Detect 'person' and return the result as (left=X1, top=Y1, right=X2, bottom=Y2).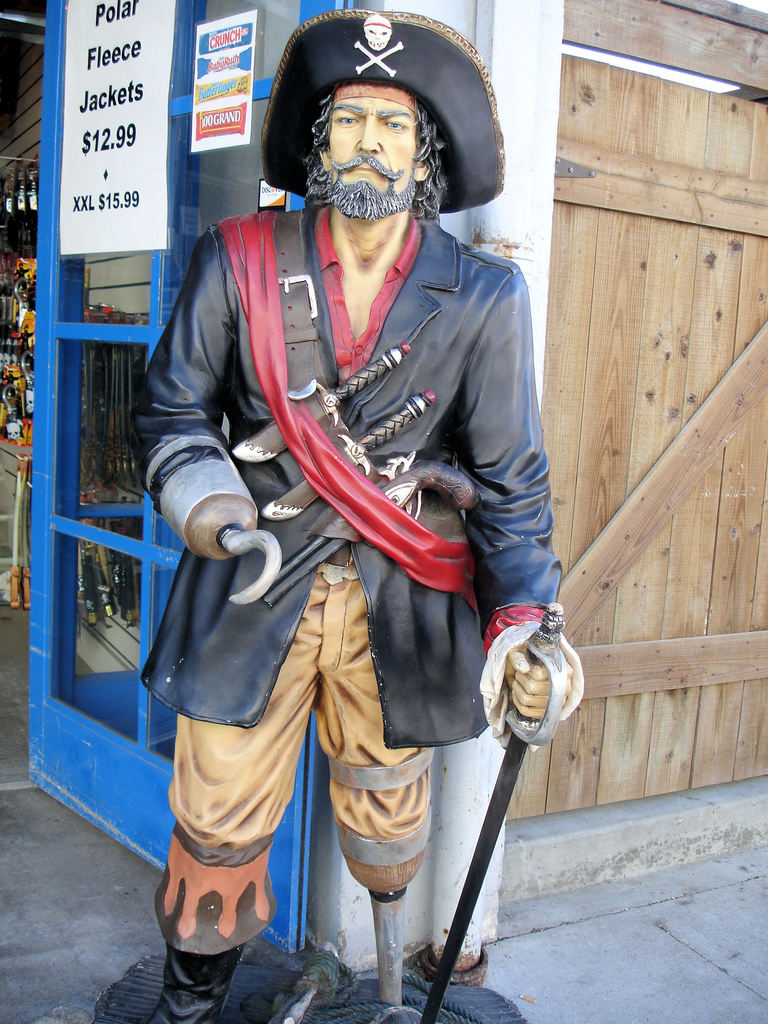
(left=147, top=33, right=568, bottom=984).
